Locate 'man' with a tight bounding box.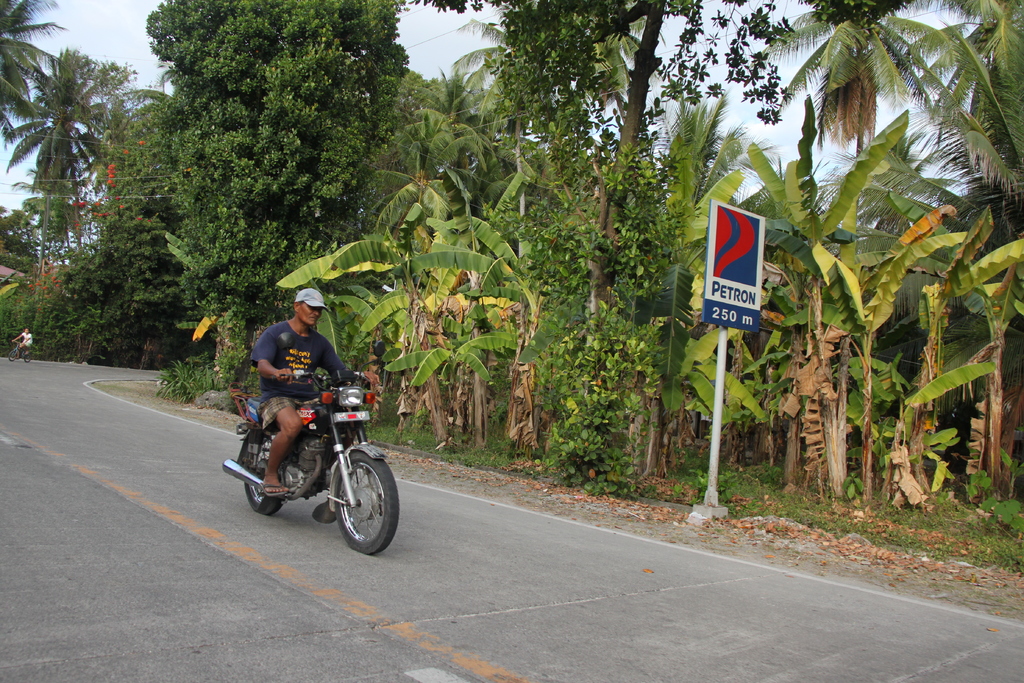
bbox(216, 298, 406, 536).
